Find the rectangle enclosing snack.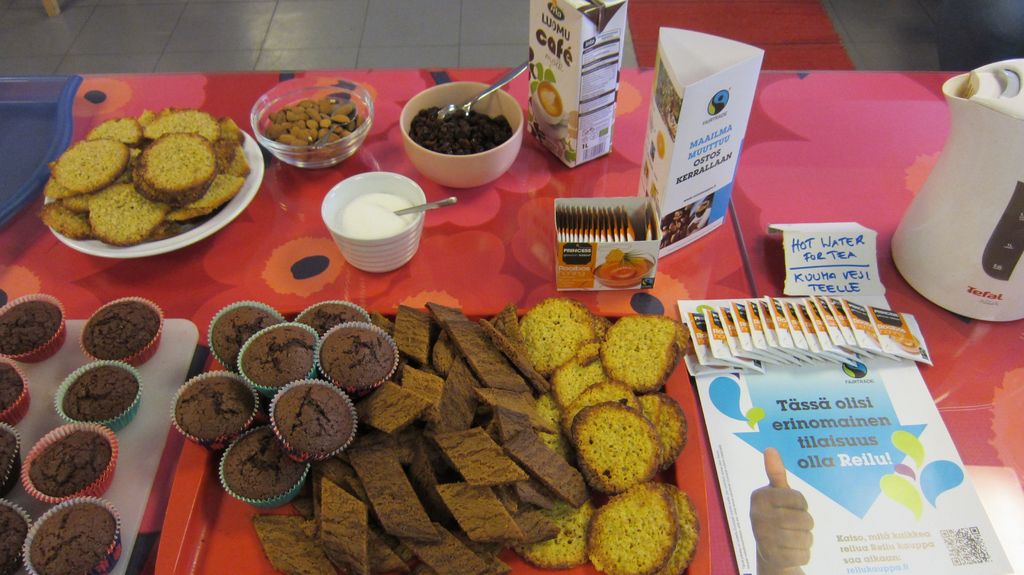
bbox=(240, 324, 319, 389).
